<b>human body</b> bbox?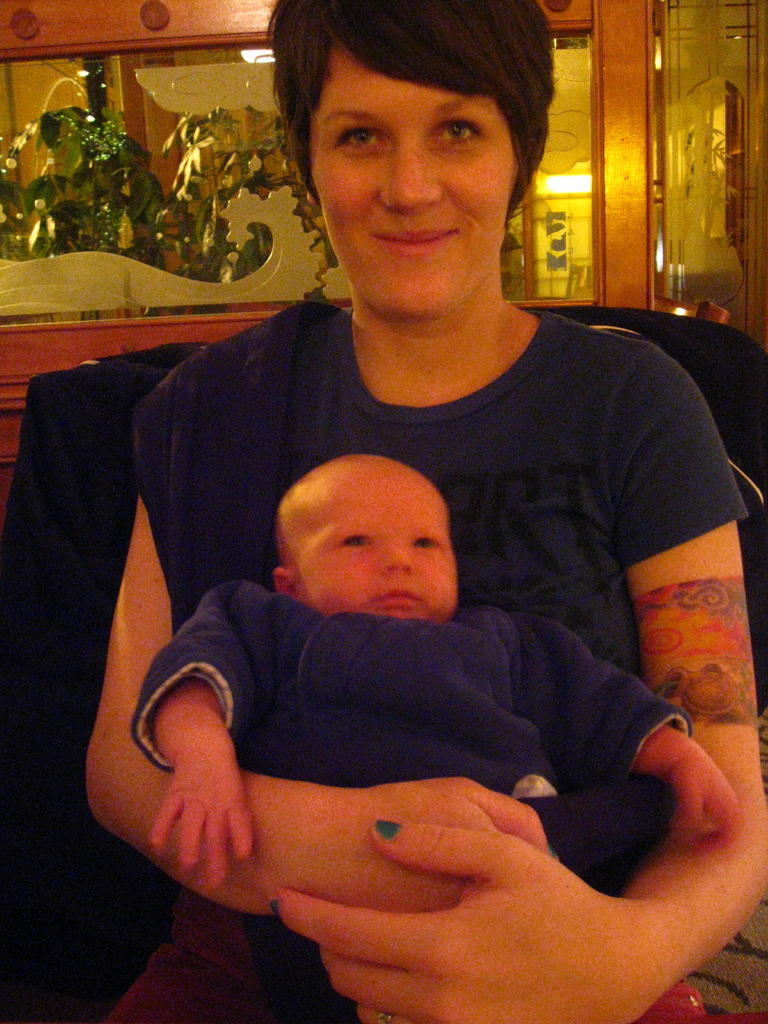
select_region(84, 0, 767, 1023)
